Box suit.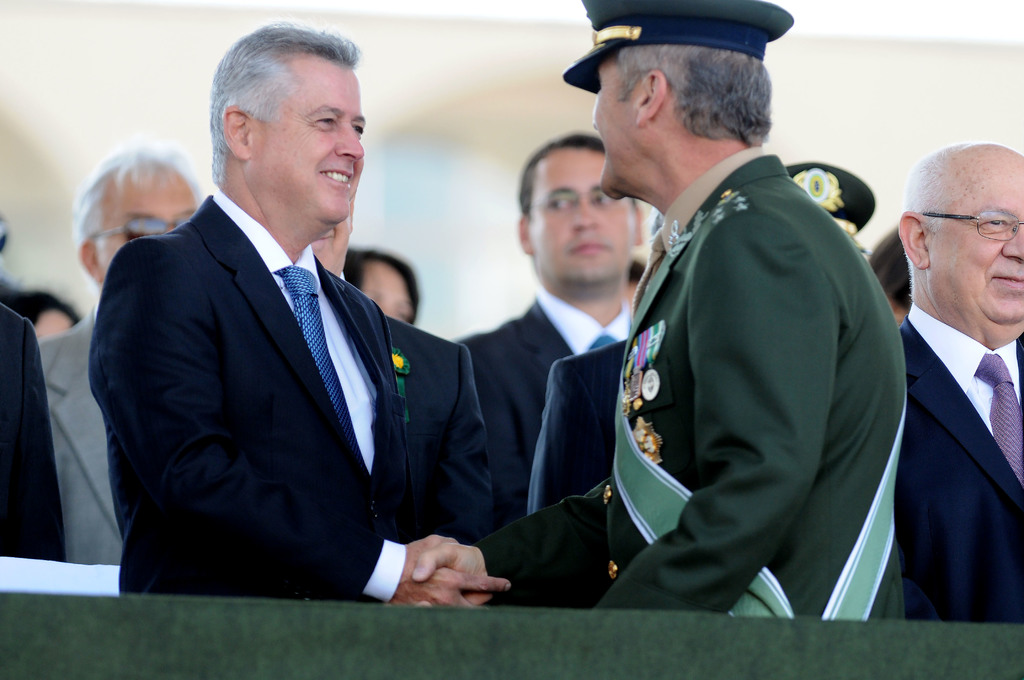
{"left": 878, "top": 133, "right": 1023, "bottom": 666}.
